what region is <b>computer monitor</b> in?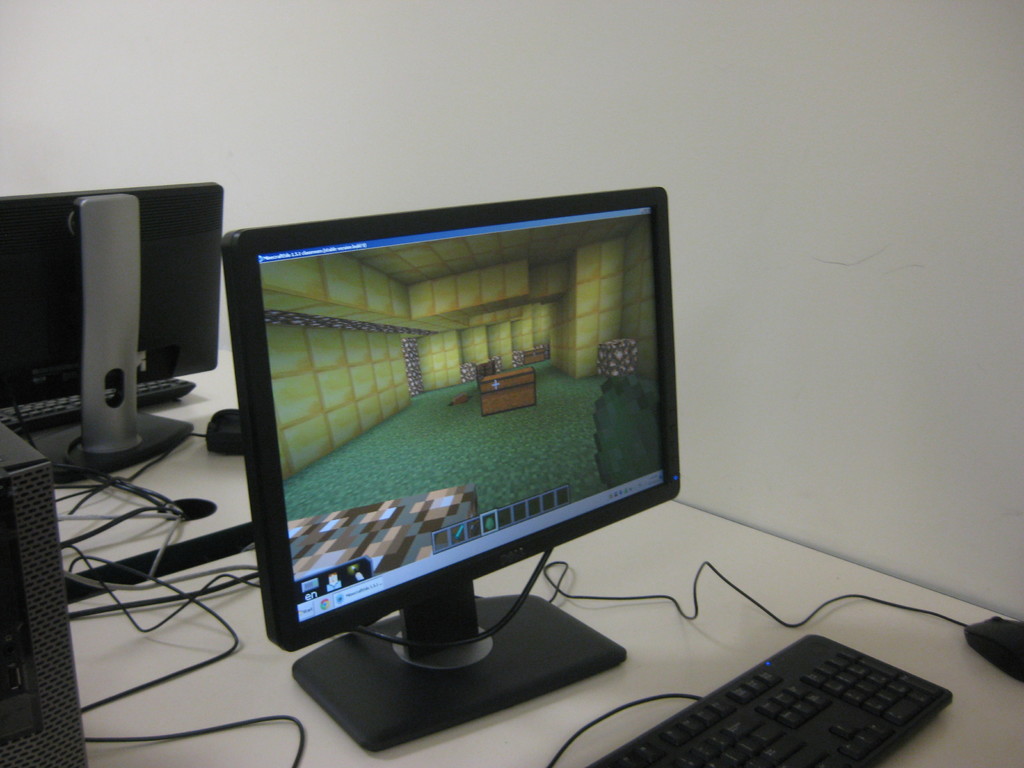
bbox(0, 177, 218, 472).
